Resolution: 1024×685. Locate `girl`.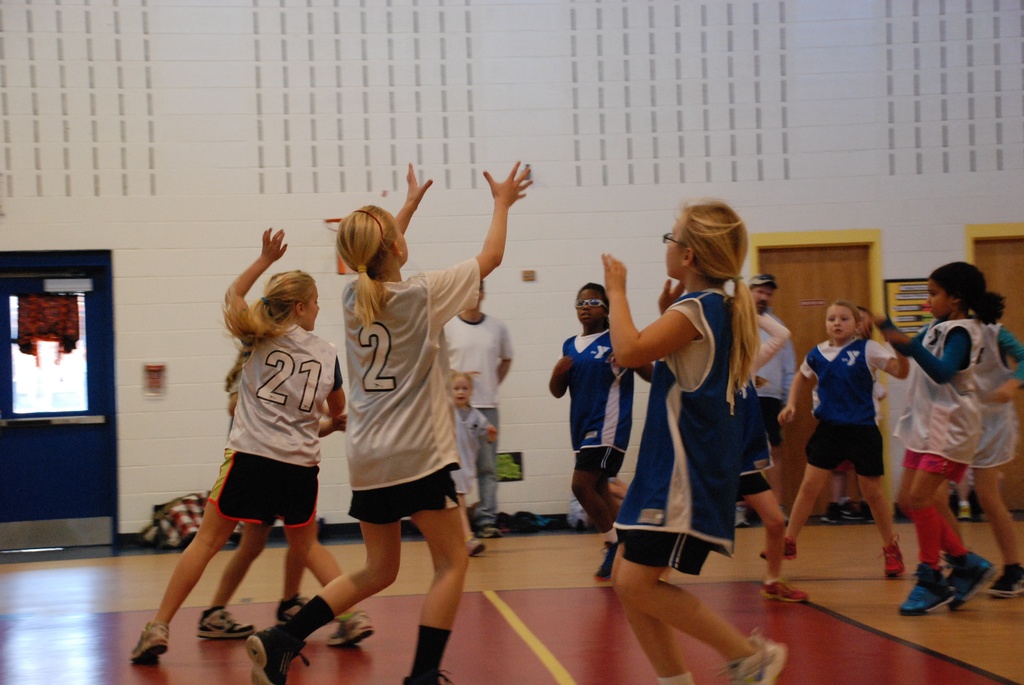
detection(863, 251, 1014, 620).
